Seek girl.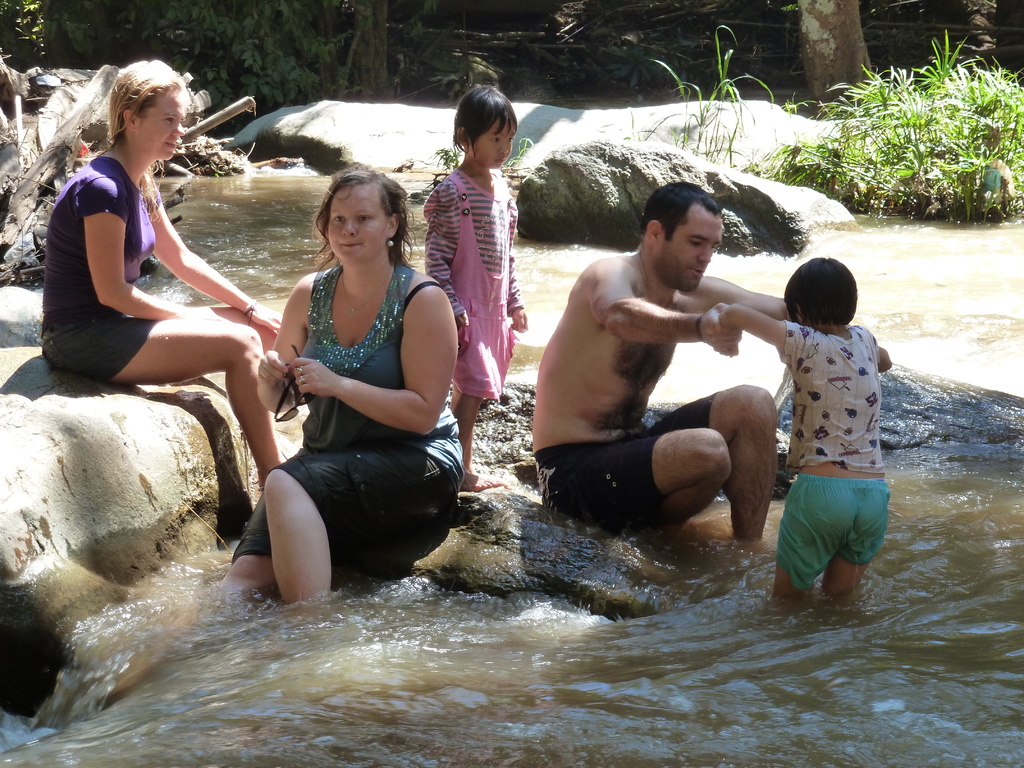
detection(422, 83, 527, 488).
